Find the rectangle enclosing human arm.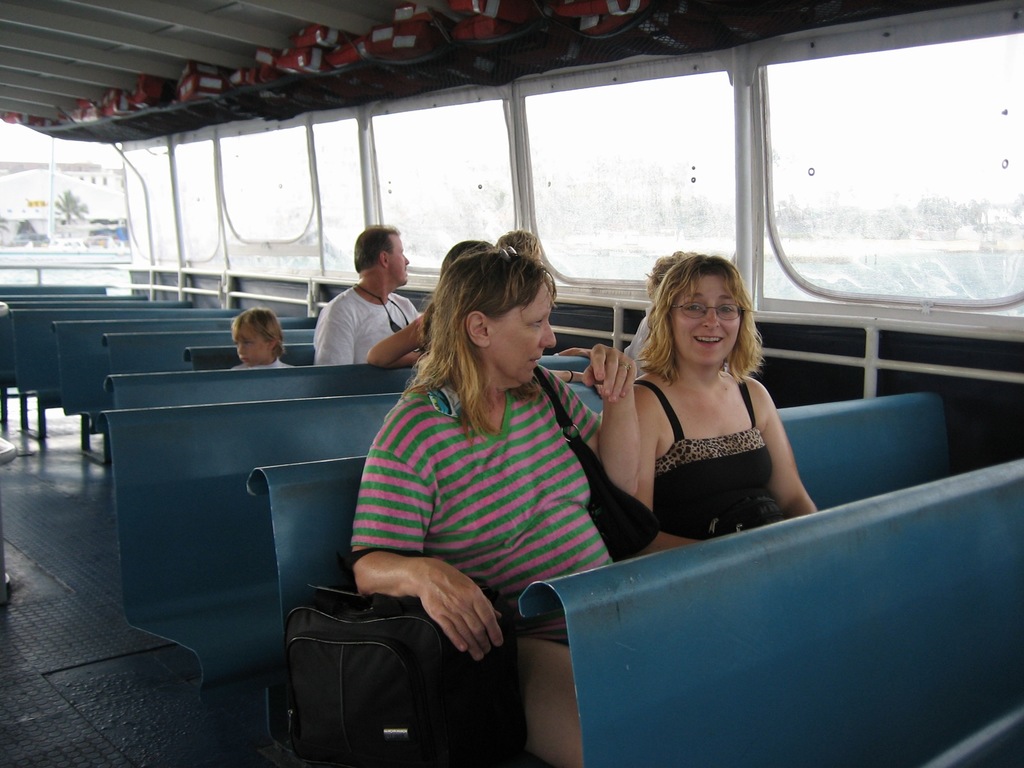
box=[363, 307, 426, 369].
